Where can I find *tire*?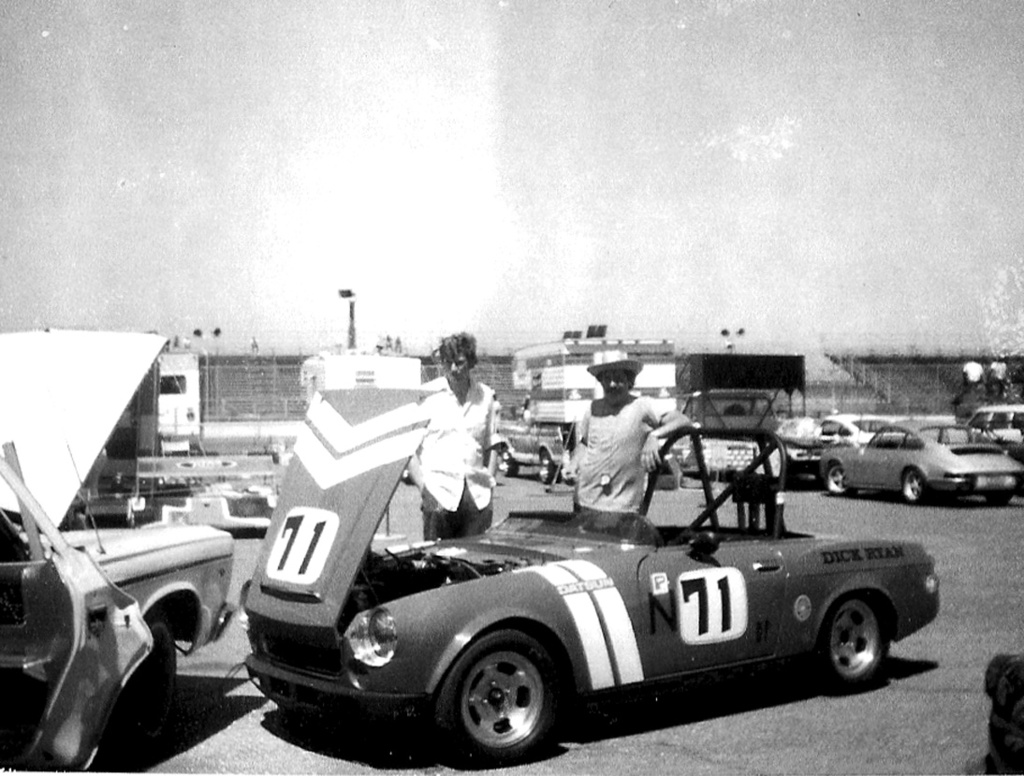
You can find it at Rect(496, 452, 522, 475).
